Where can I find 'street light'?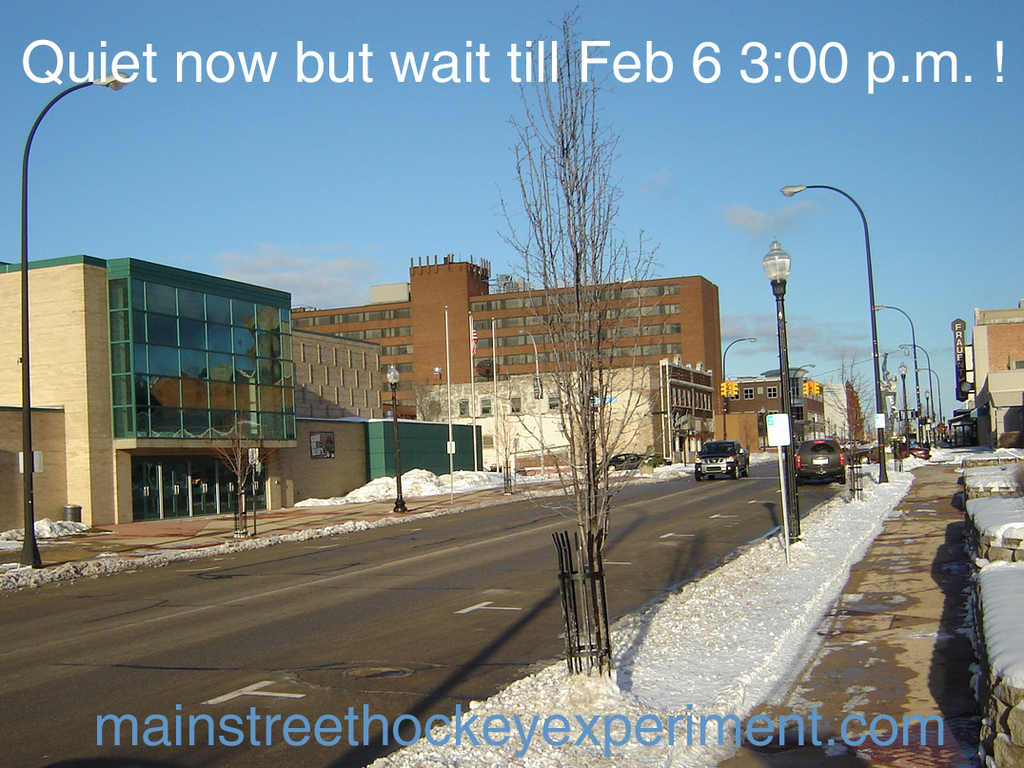
You can find it at detection(383, 365, 404, 512).
